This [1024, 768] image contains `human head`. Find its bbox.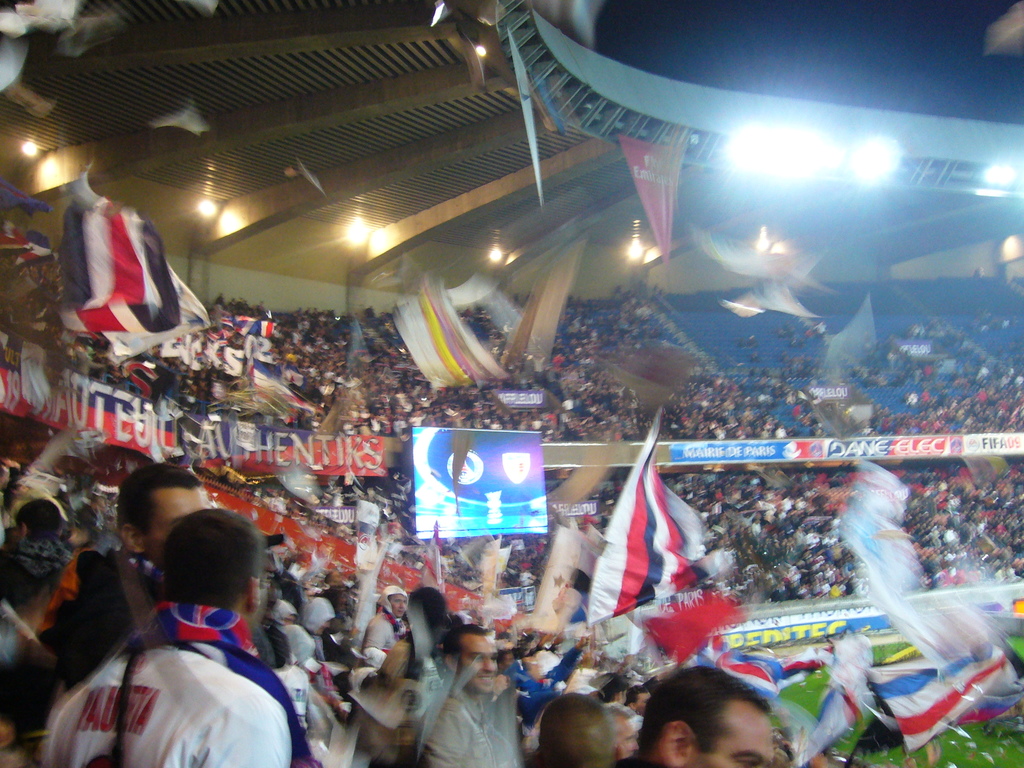
(x1=14, y1=500, x2=66, y2=545).
